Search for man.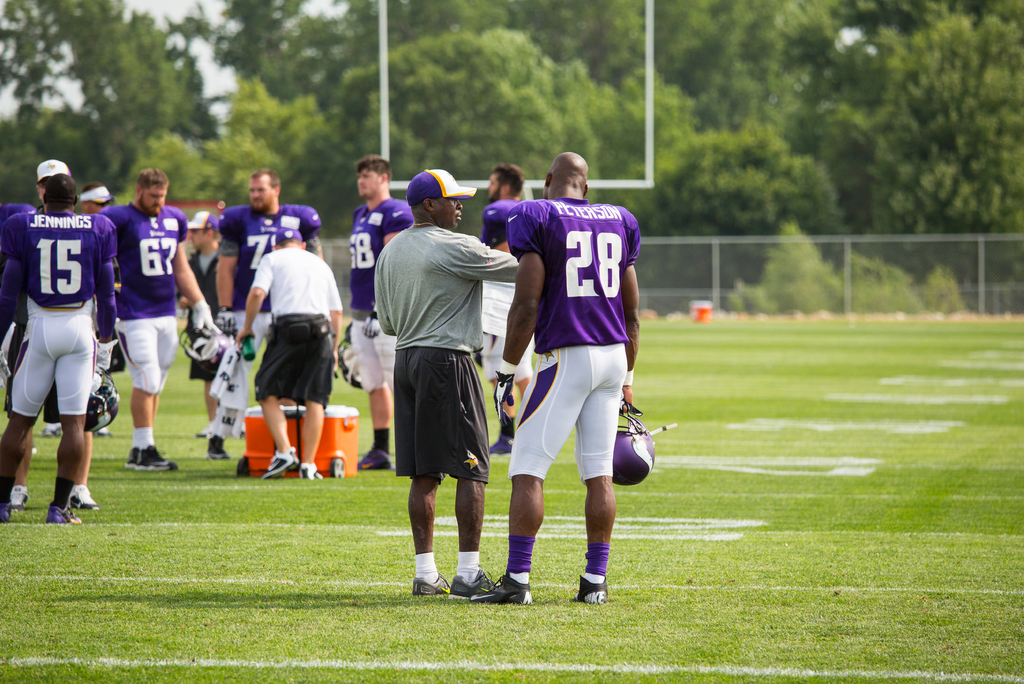
Found at crop(232, 228, 342, 478).
